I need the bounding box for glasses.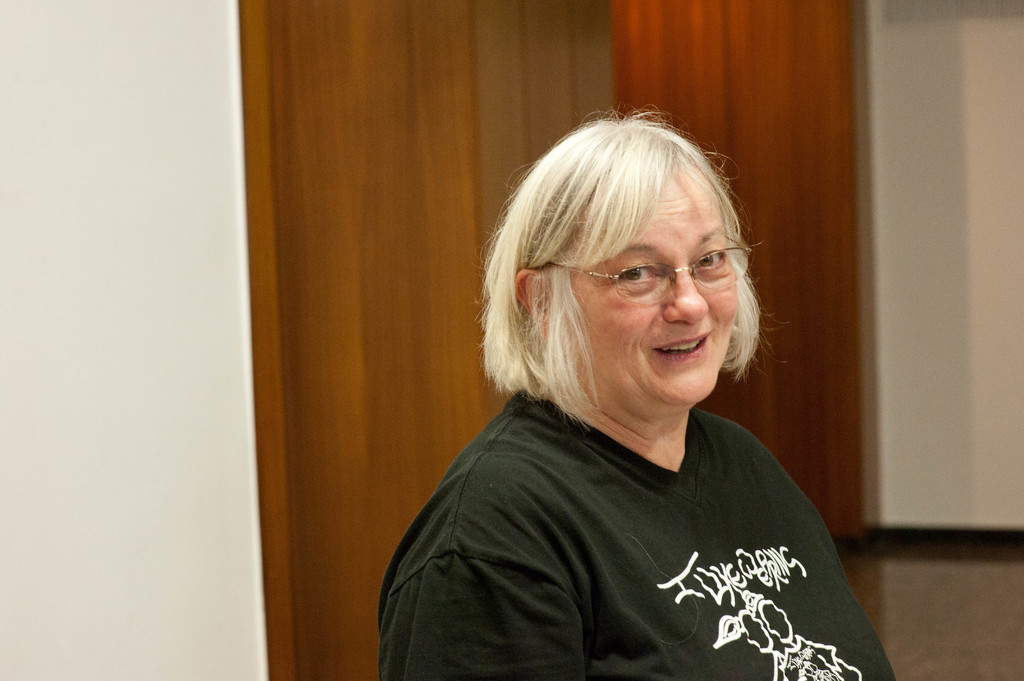
Here it is: (559,244,759,317).
